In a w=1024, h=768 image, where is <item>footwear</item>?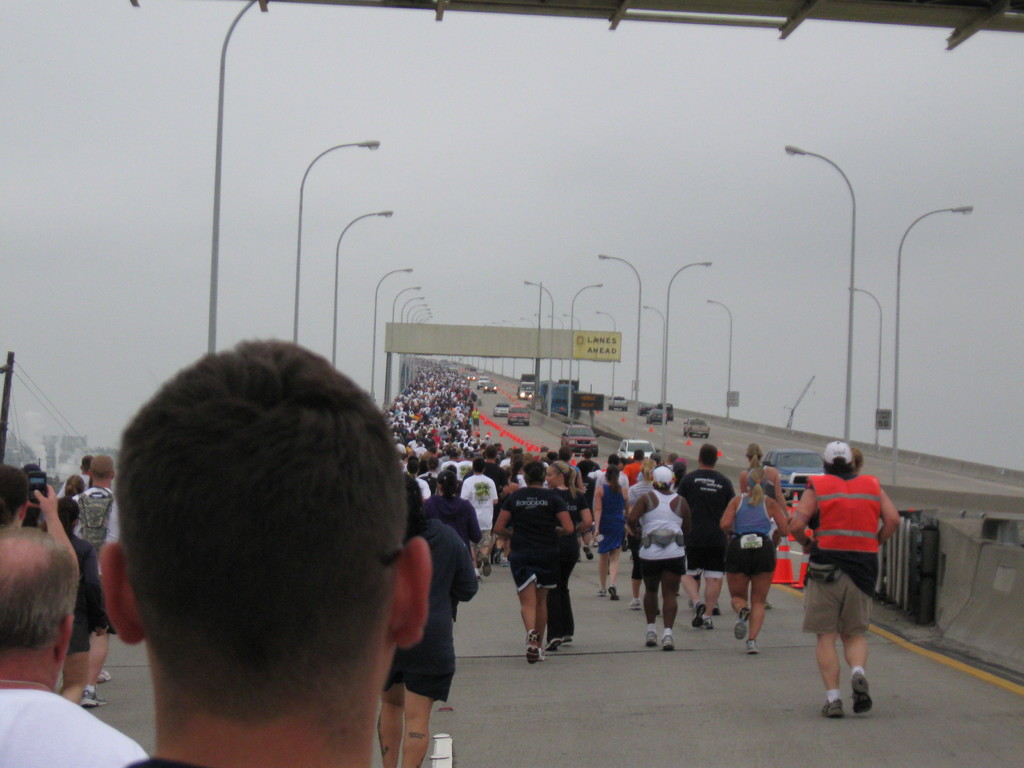
box(628, 600, 644, 607).
